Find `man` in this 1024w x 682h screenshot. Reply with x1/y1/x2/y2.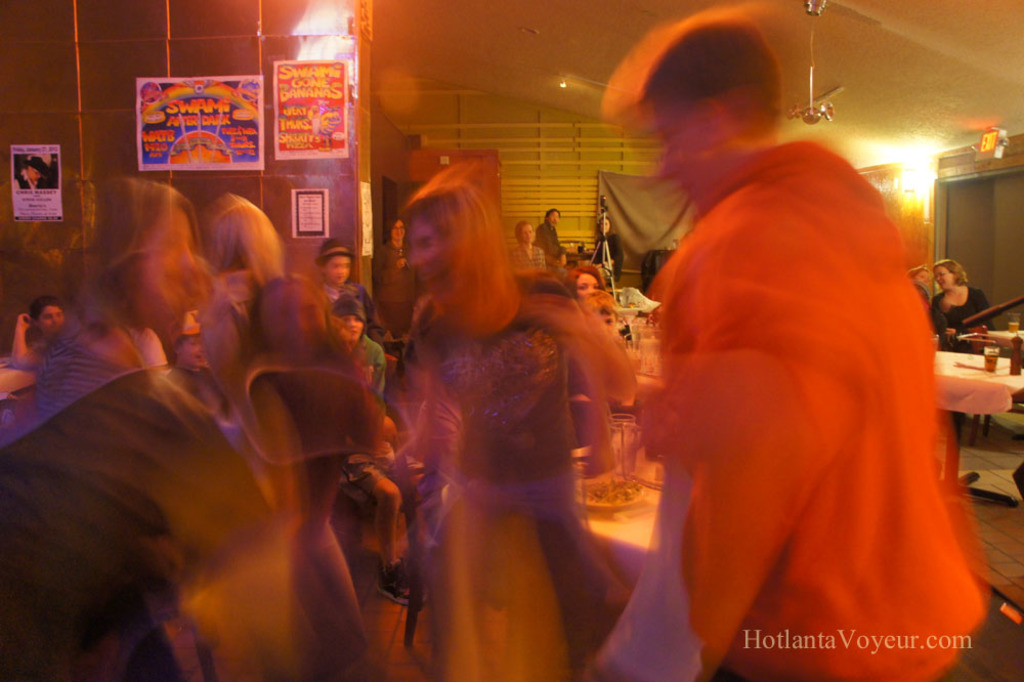
538/207/570/263.
